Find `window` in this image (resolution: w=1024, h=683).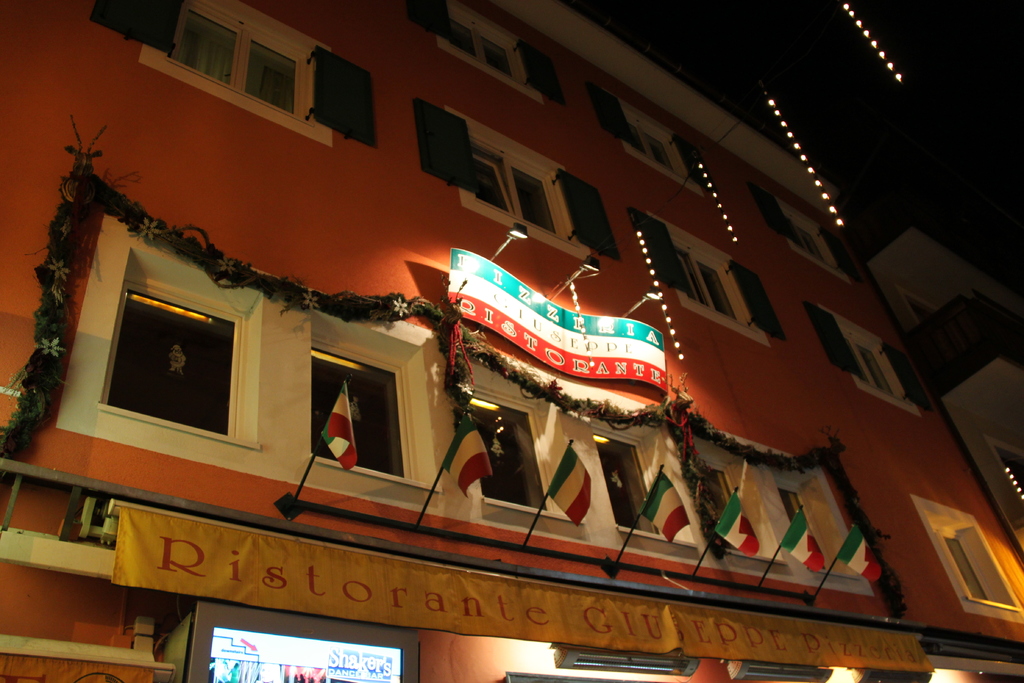
[947, 539, 984, 604].
